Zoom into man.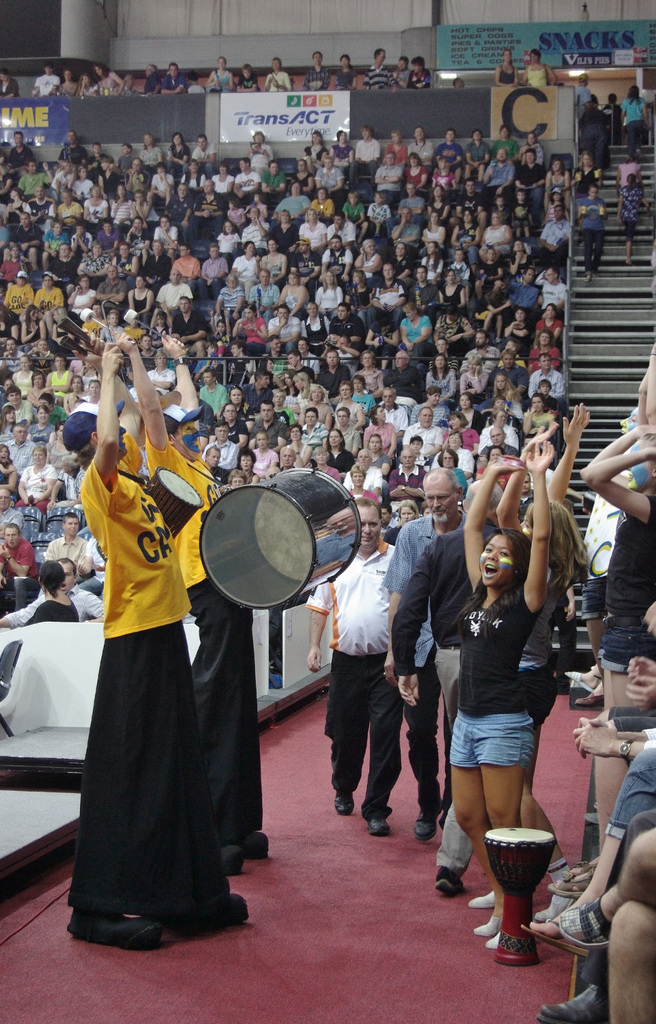
Zoom target: {"x1": 400, "y1": 408, "x2": 440, "y2": 461}.
